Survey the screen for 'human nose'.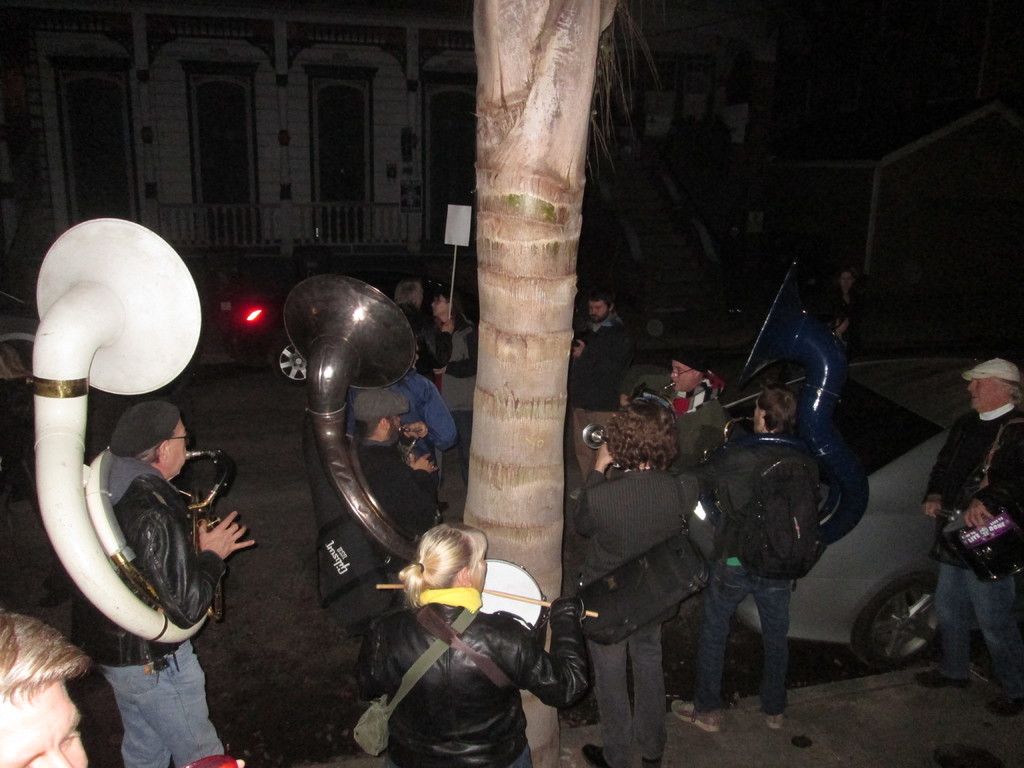
Survey found: x1=670 y1=367 x2=678 y2=380.
